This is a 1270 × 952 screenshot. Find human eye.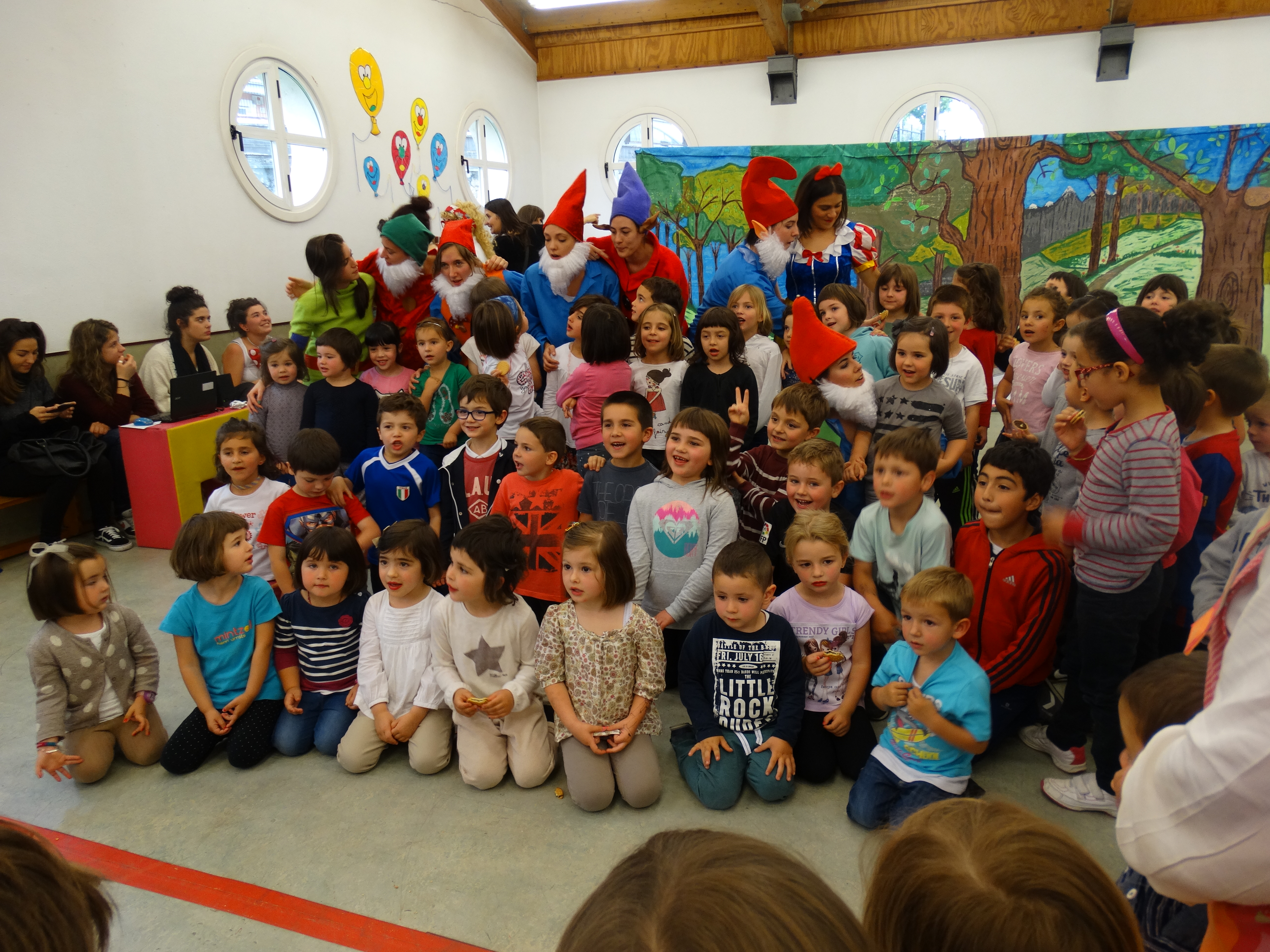
Bounding box: region(223, 86, 226, 88).
